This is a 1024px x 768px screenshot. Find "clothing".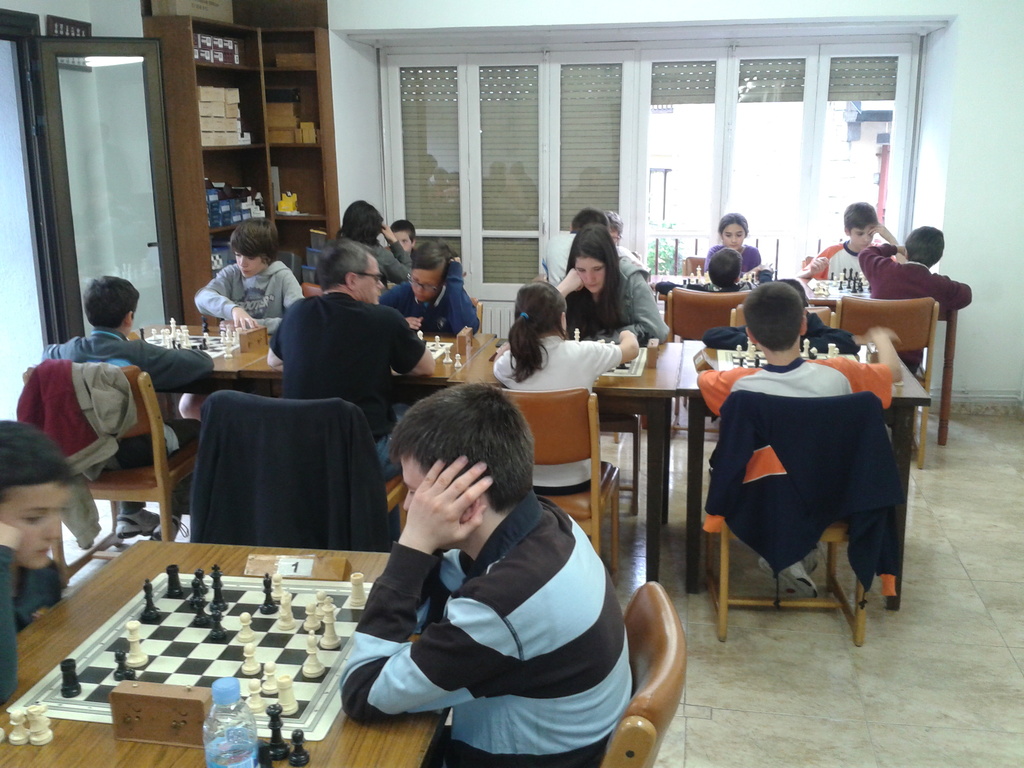
Bounding box: {"left": 566, "top": 264, "right": 673, "bottom": 347}.
